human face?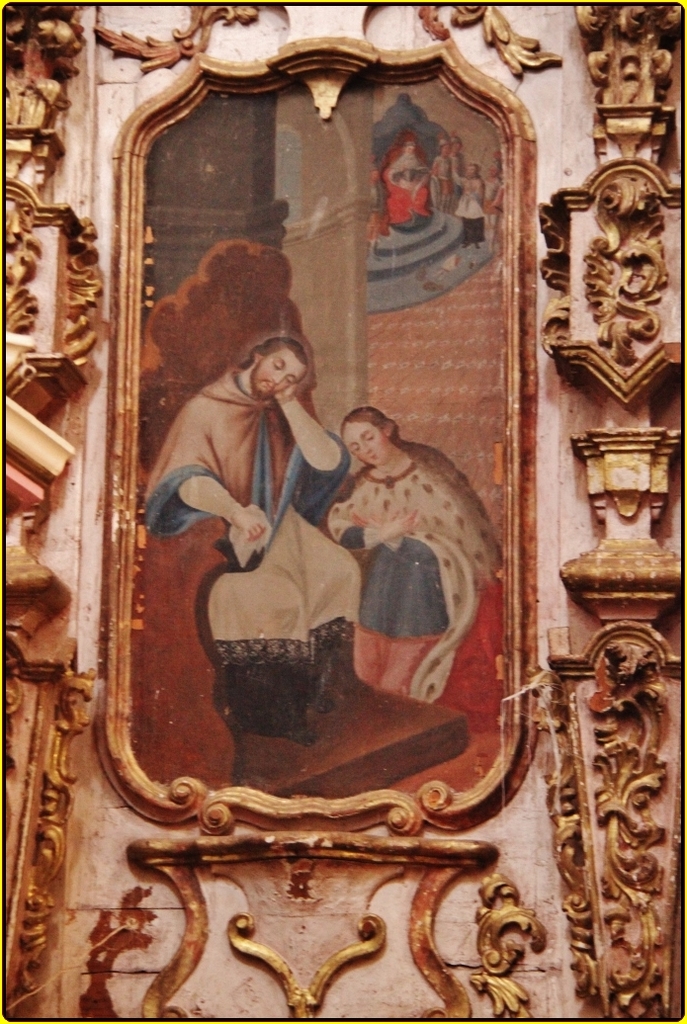
x1=452, y1=140, x2=464, y2=156
